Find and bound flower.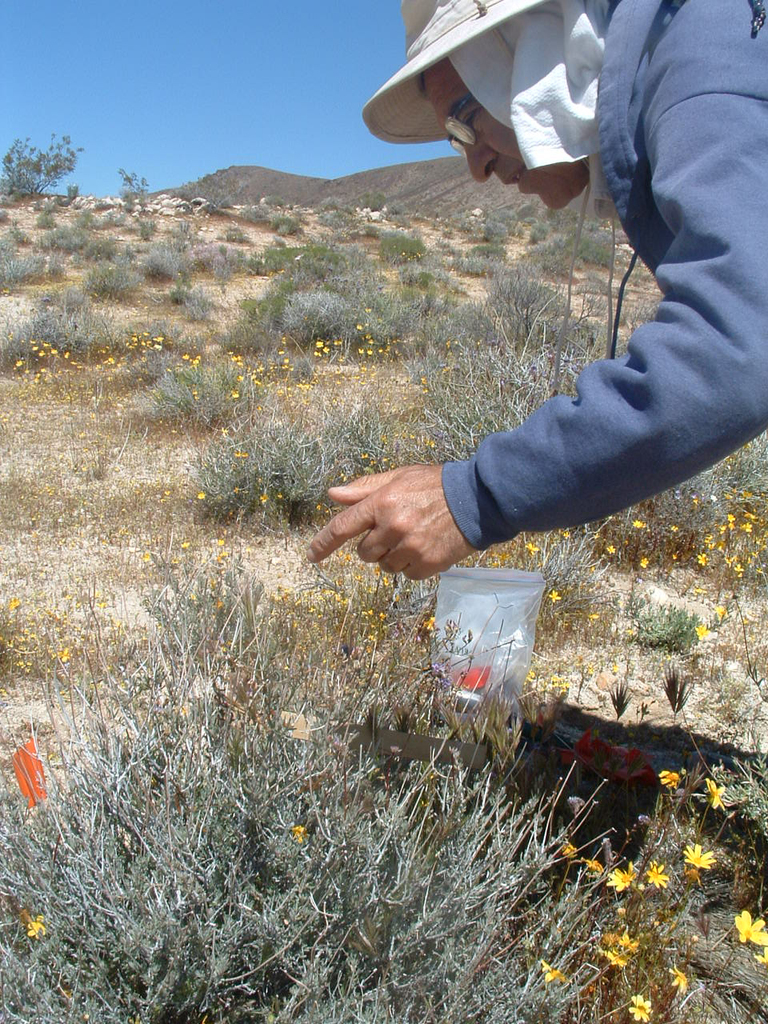
Bound: [left=603, top=858, right=634, bottom=891].
